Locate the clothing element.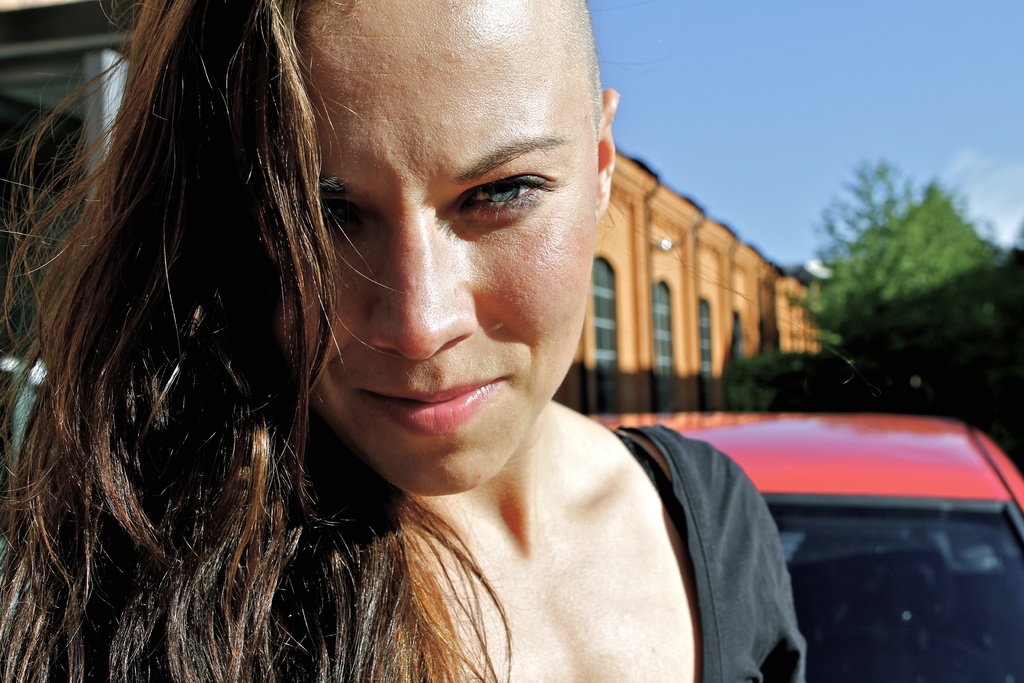
Element bbox: (x1=613, y1=421, x2=806, y2=682).
